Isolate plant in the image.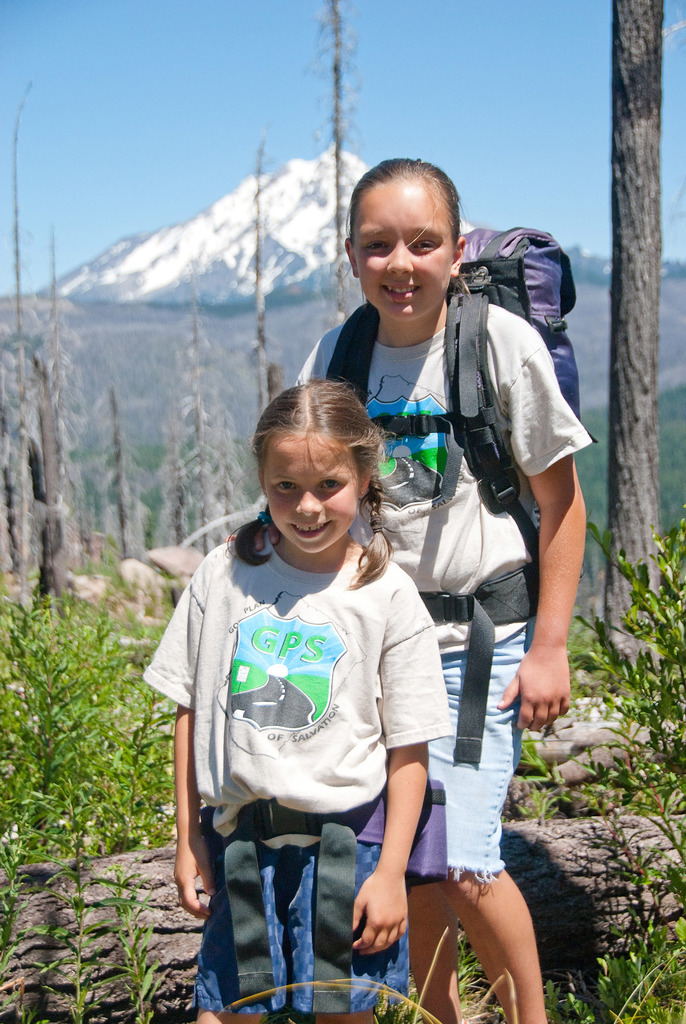
Isolated region: x1=83, y1=865, x2=176, y2=1022.
